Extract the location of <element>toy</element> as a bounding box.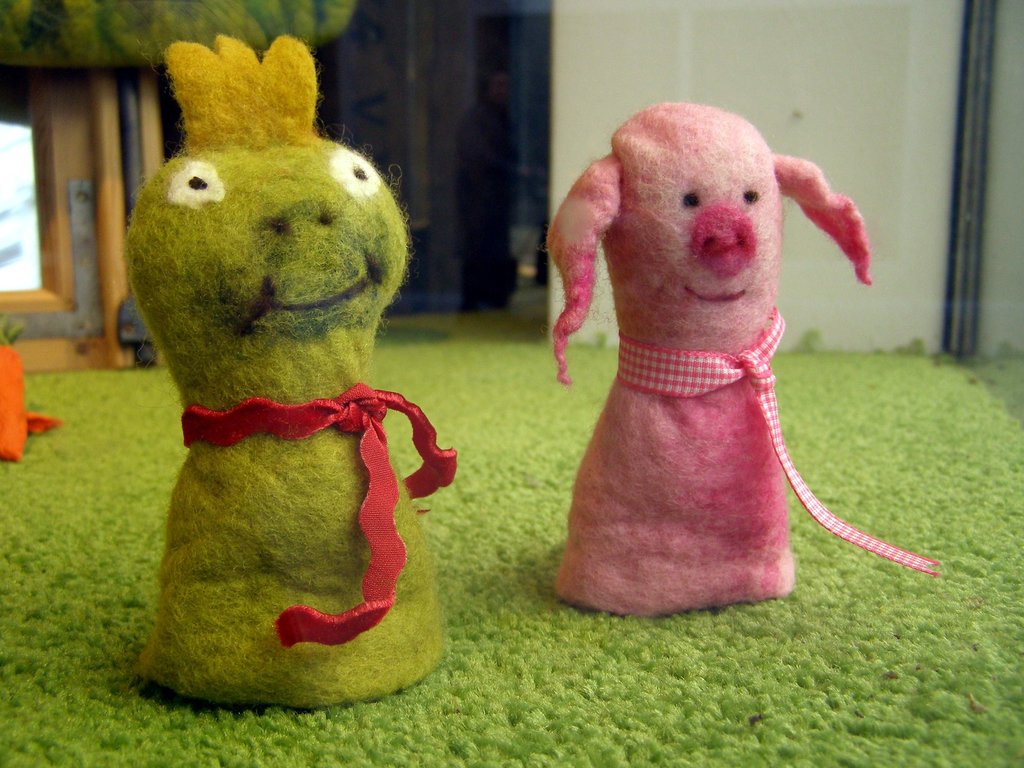
[x1=552, y1=99, x2=941, y2=621].
